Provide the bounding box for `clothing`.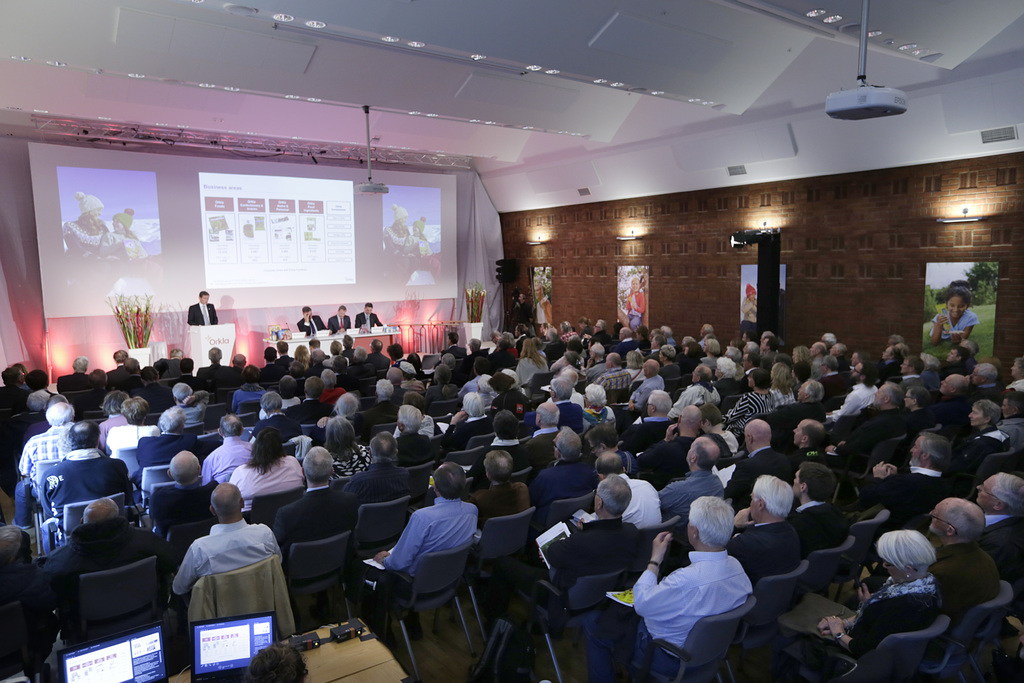
region(627, 291, 648, 328).
